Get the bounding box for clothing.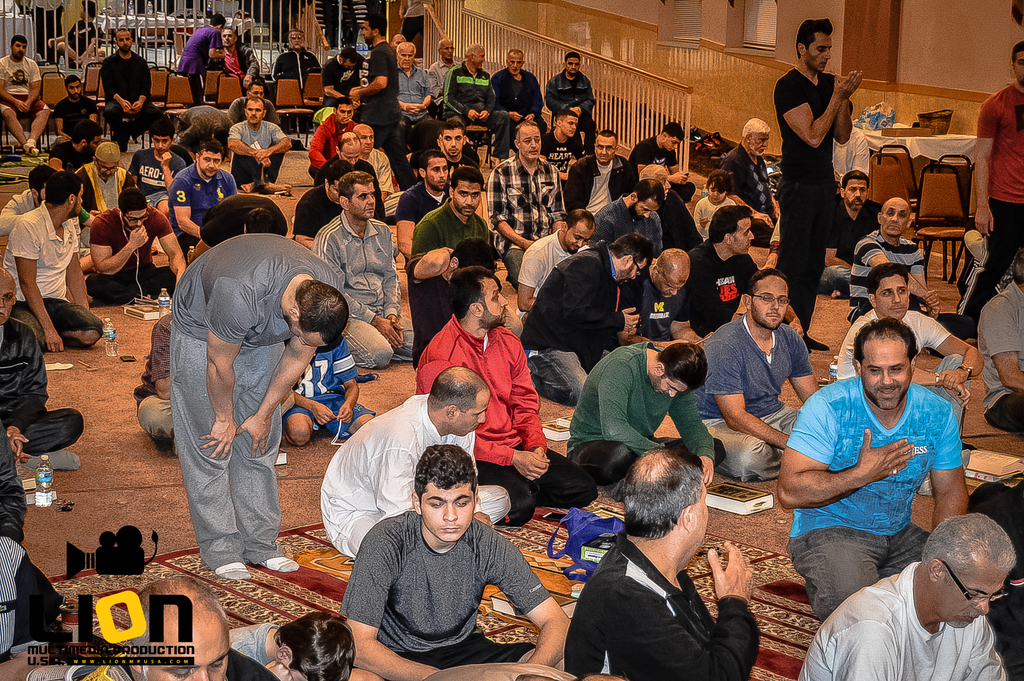
pyautogui.locateOnScreen(362, 144, 390, 196).
